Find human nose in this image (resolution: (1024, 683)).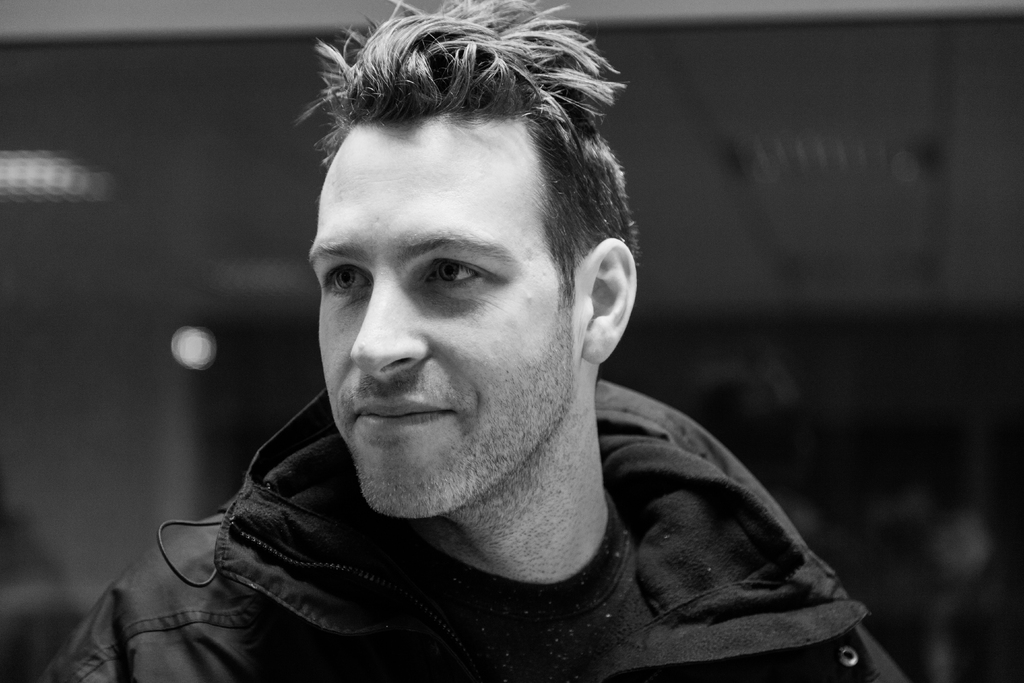
<bbox>349, 279, 435, 383</bbox>.
